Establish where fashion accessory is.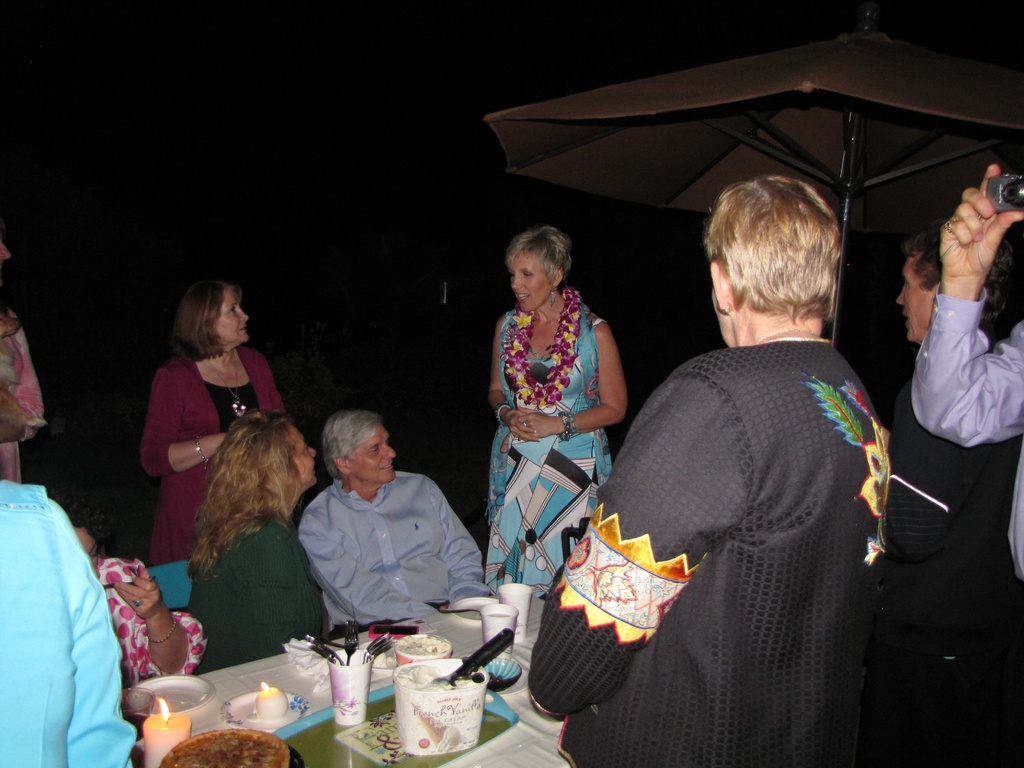
Established at select_region(495, 397, 511, 429).
